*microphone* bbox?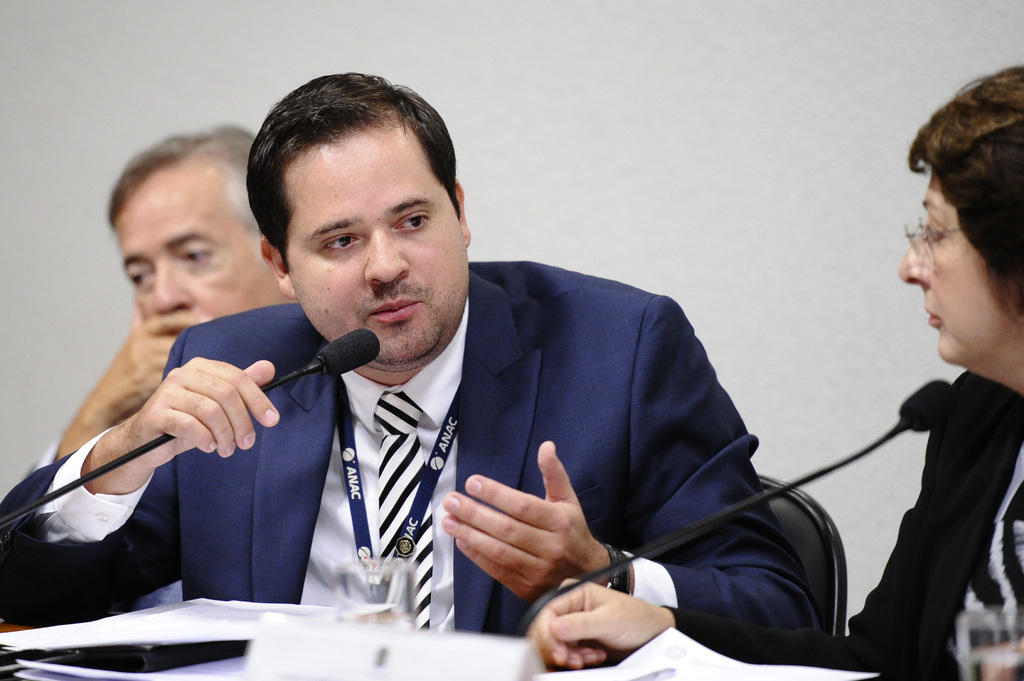
box(896, 376, 961, 435)
